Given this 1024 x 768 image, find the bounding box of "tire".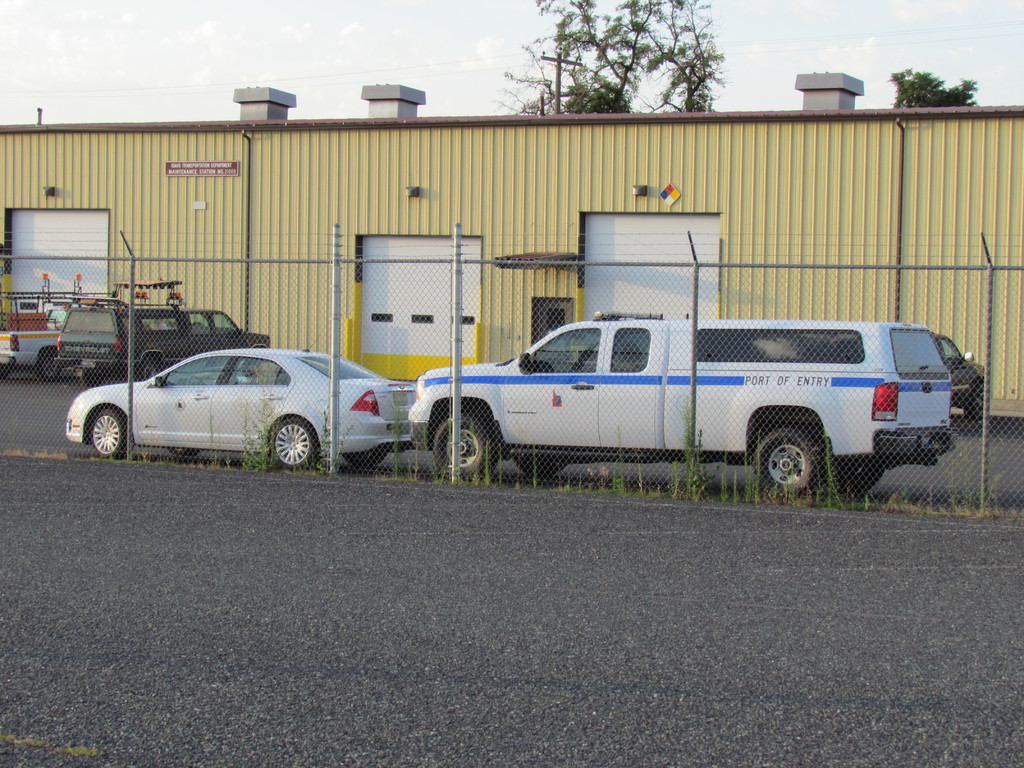
79:372:102:387.
